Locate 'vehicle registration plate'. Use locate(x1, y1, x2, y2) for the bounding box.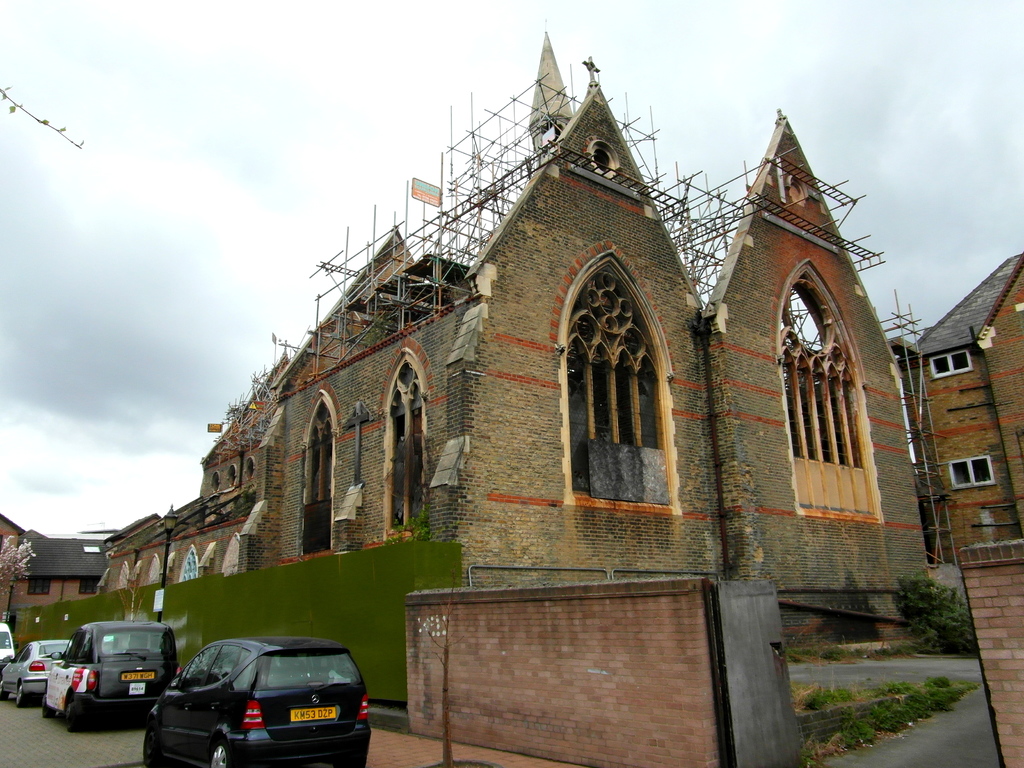
locate(287, 706, 334, 722).
